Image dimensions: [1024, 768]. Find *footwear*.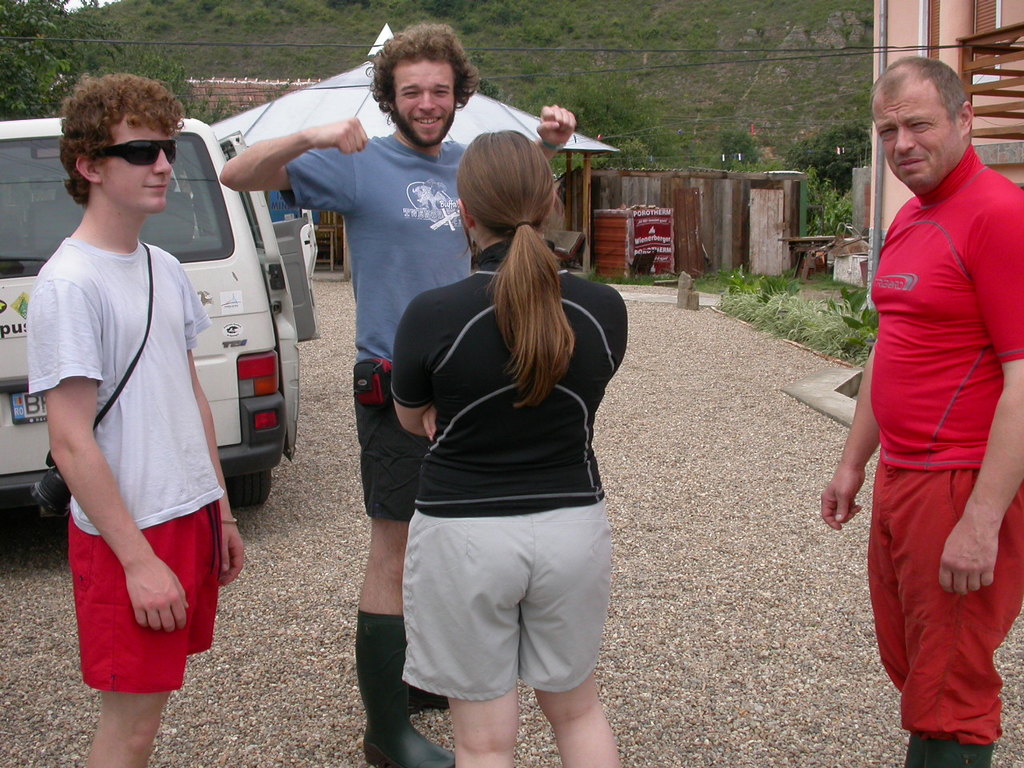
<box>890,725,966,767</box>.
